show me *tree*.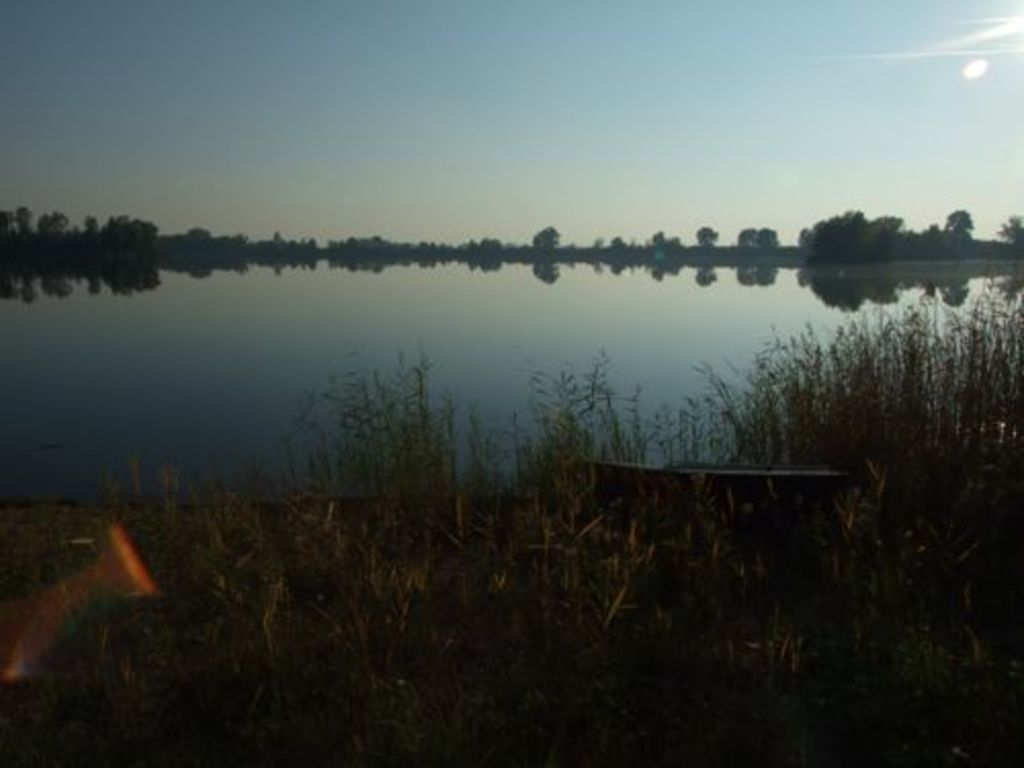
*tree* is here: pyautogui.locateOnScreen(535, 229, 561, 248).
